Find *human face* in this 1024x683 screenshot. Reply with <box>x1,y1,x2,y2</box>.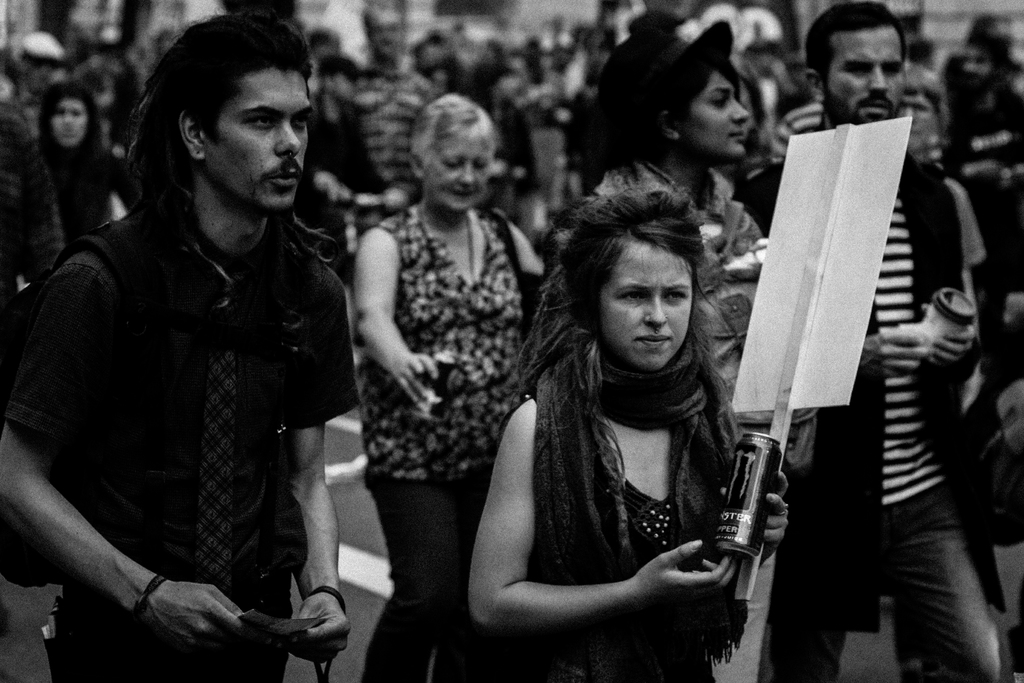
<box>899,88,939,155</box>.
